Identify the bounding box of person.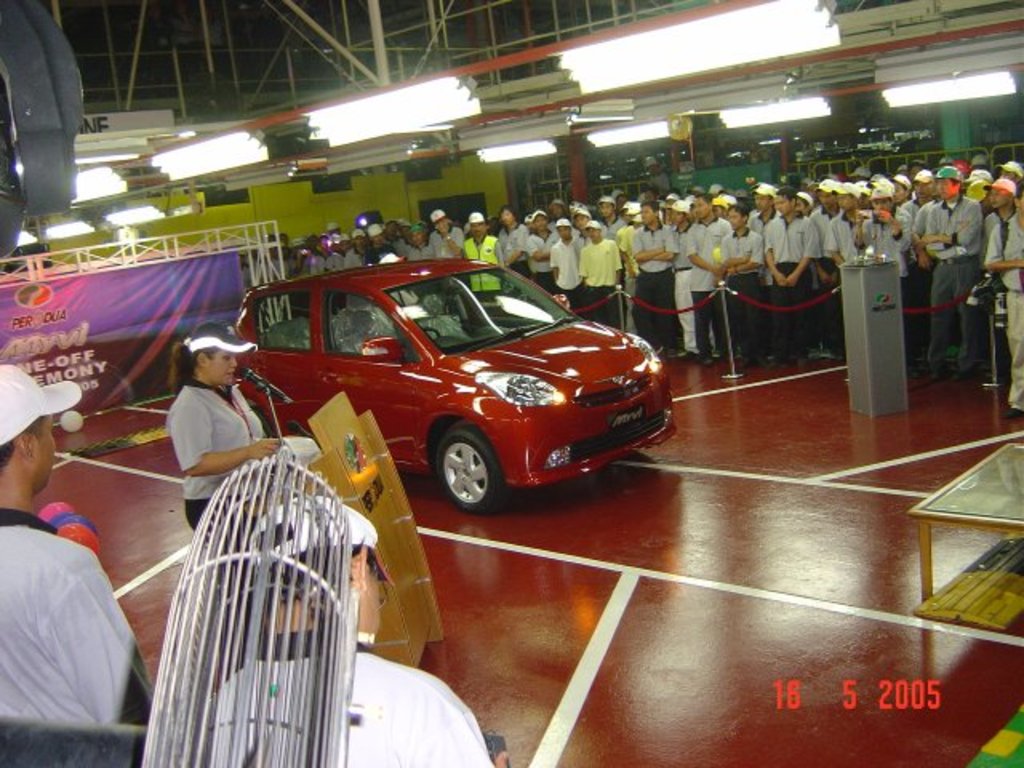
{"x1": 683, "y1": 181, "x2": 744, "y2": 362}.
